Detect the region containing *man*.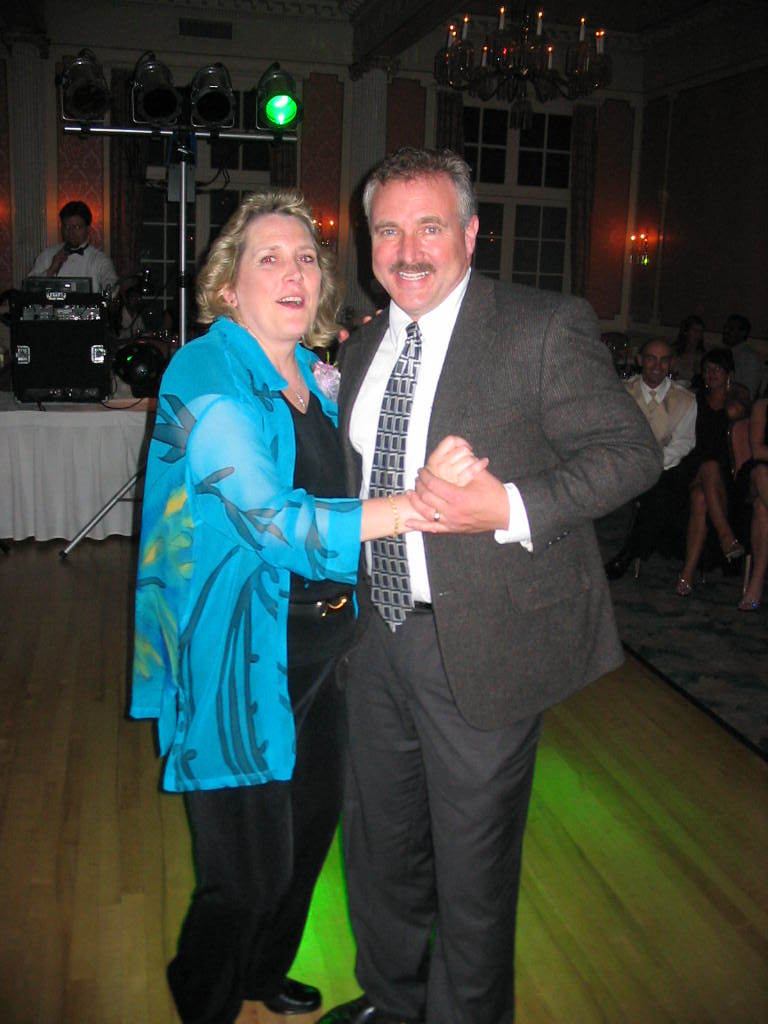
{"x1": 593, "y1": 336, "x2": 699, "y2": 570}.
